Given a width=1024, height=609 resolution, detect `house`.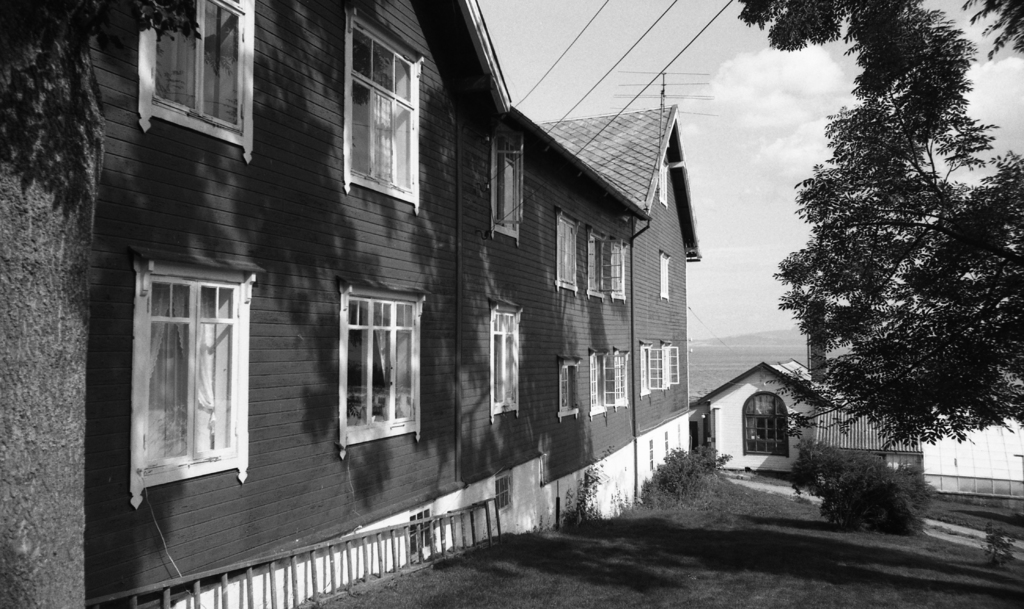
BBox(0, 0, 701, 608).
